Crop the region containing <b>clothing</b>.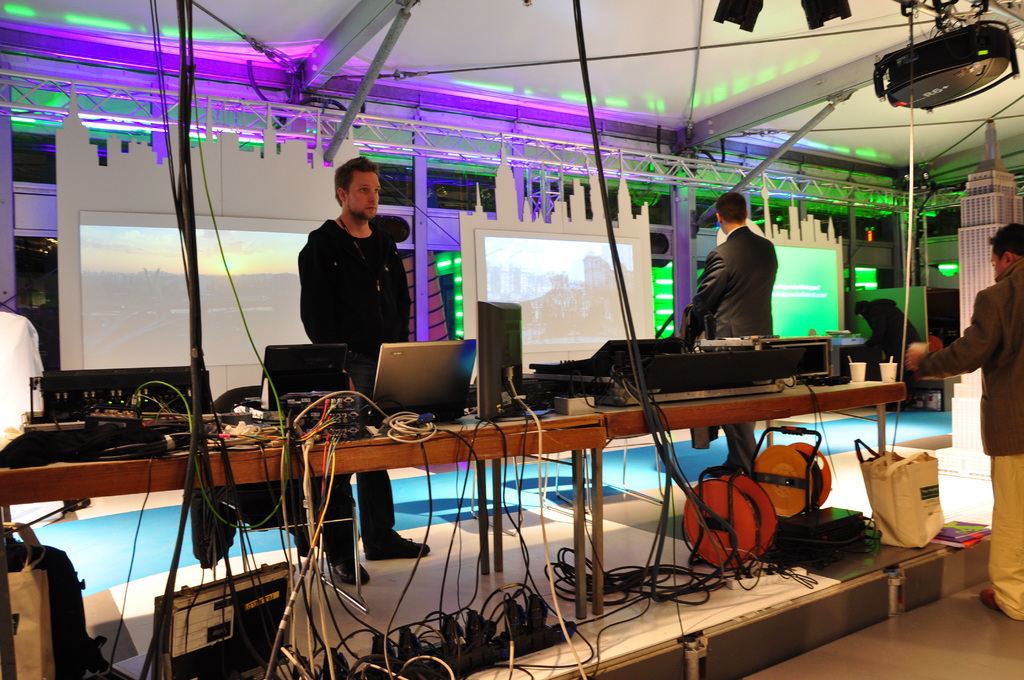
Crop region: region(918, 259, 1023, 453).
